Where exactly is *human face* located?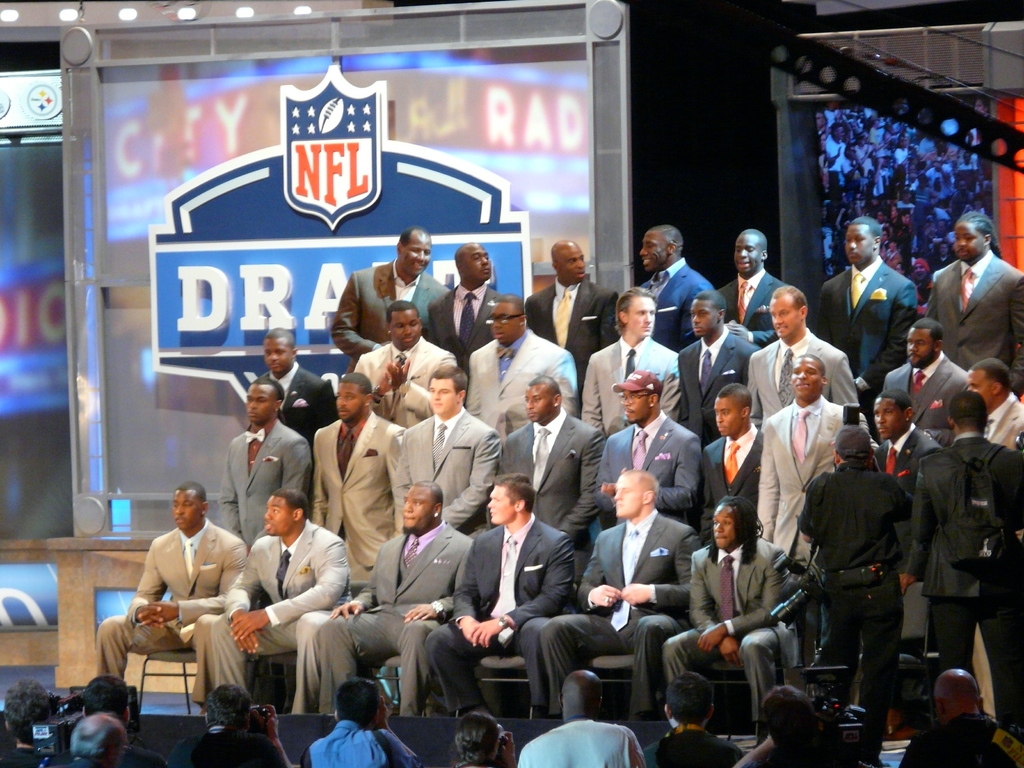
Its bounding box is bbox=[465, 246, 490, 280].
